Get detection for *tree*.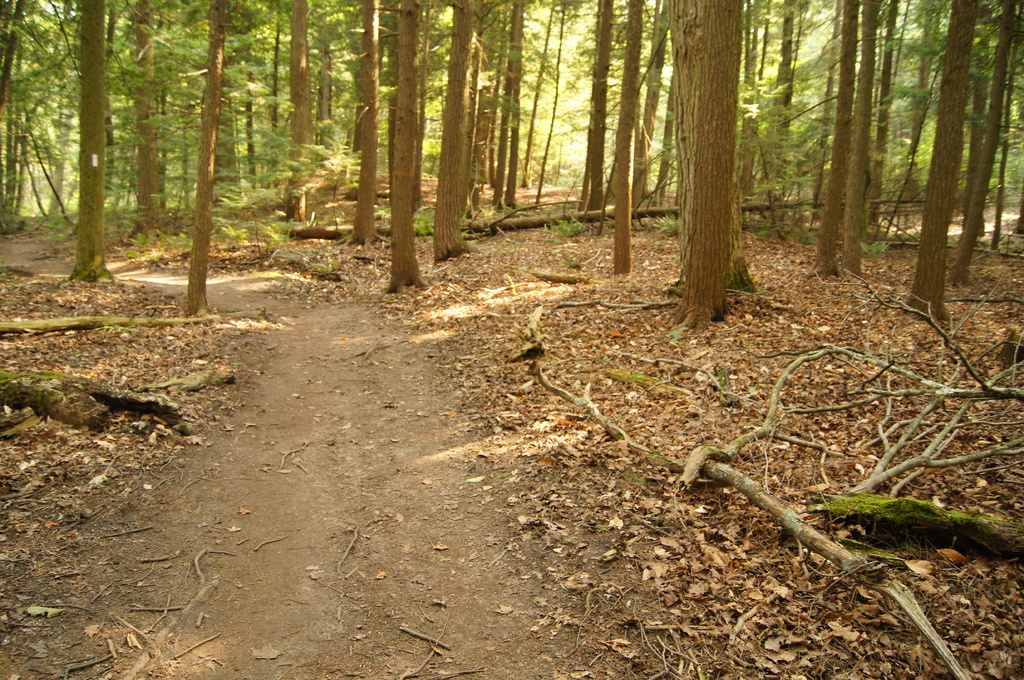
Detection: (left=334, top=0, right=394, bottom=242).
